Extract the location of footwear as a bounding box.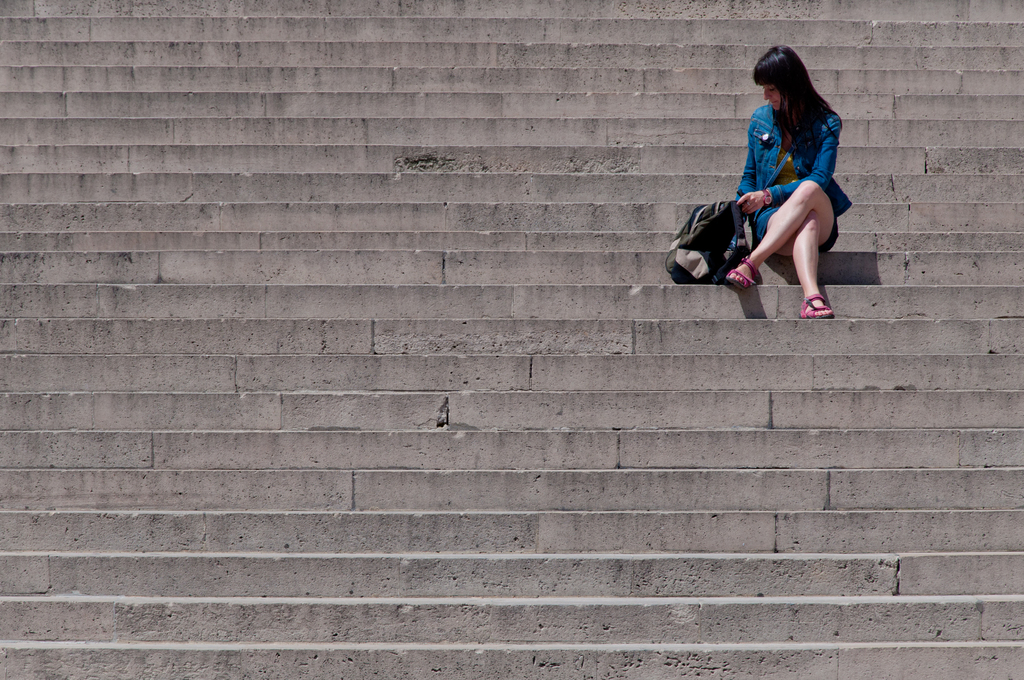
BBox(801, 291, 833, 318).
